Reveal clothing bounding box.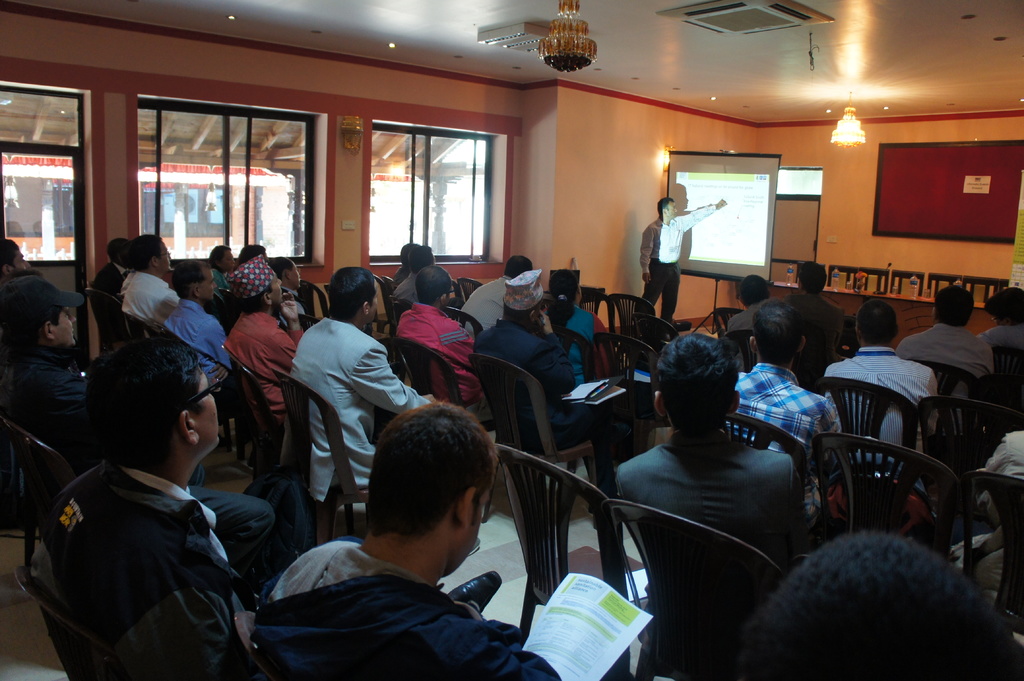
Revealed: 0,326,100,529.
